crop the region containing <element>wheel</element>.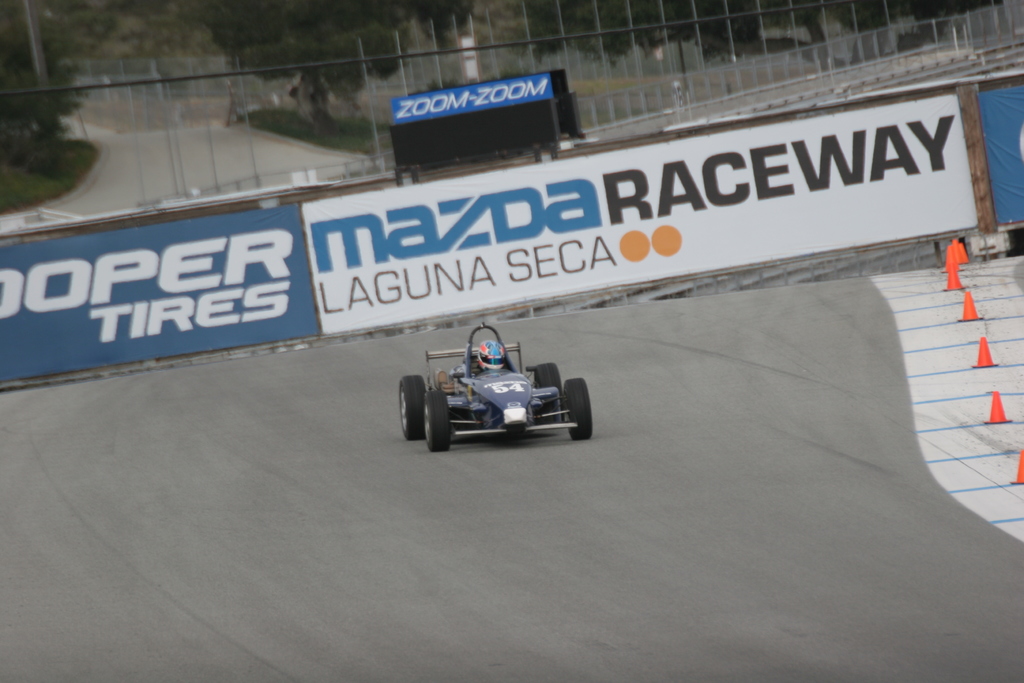
Crop region: bbox=(531, 361, 566, 421).
